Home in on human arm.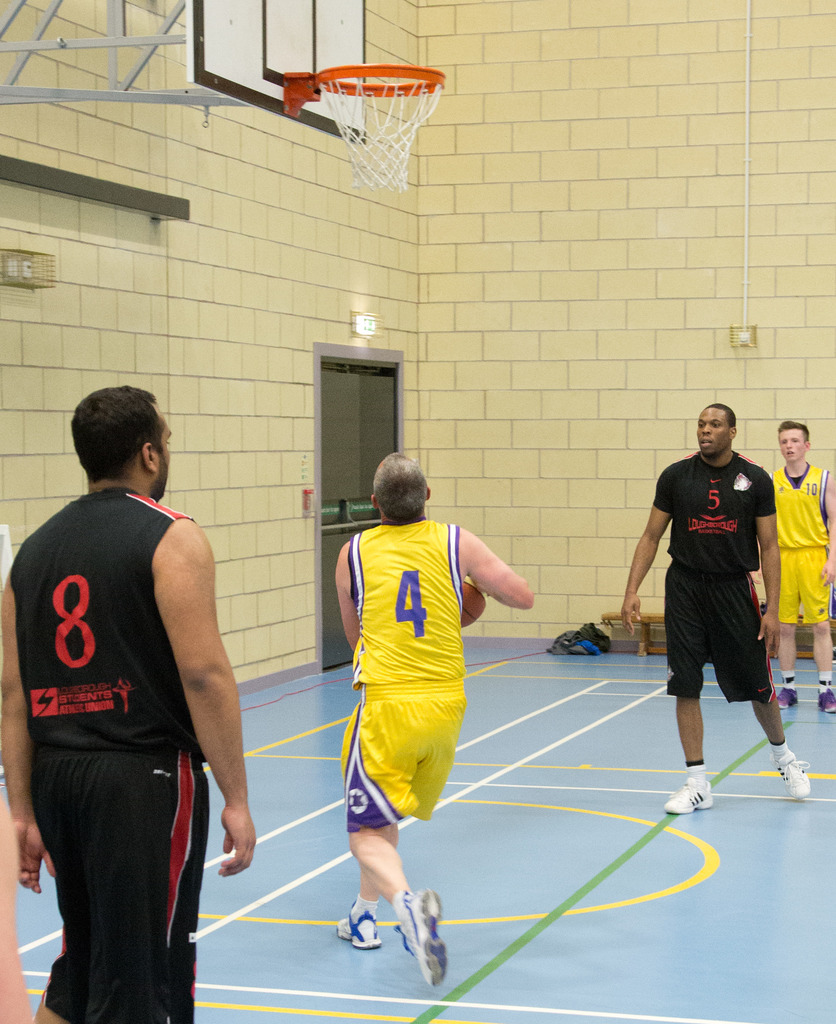
Homed in at detection(333, 543, 356, 652).
